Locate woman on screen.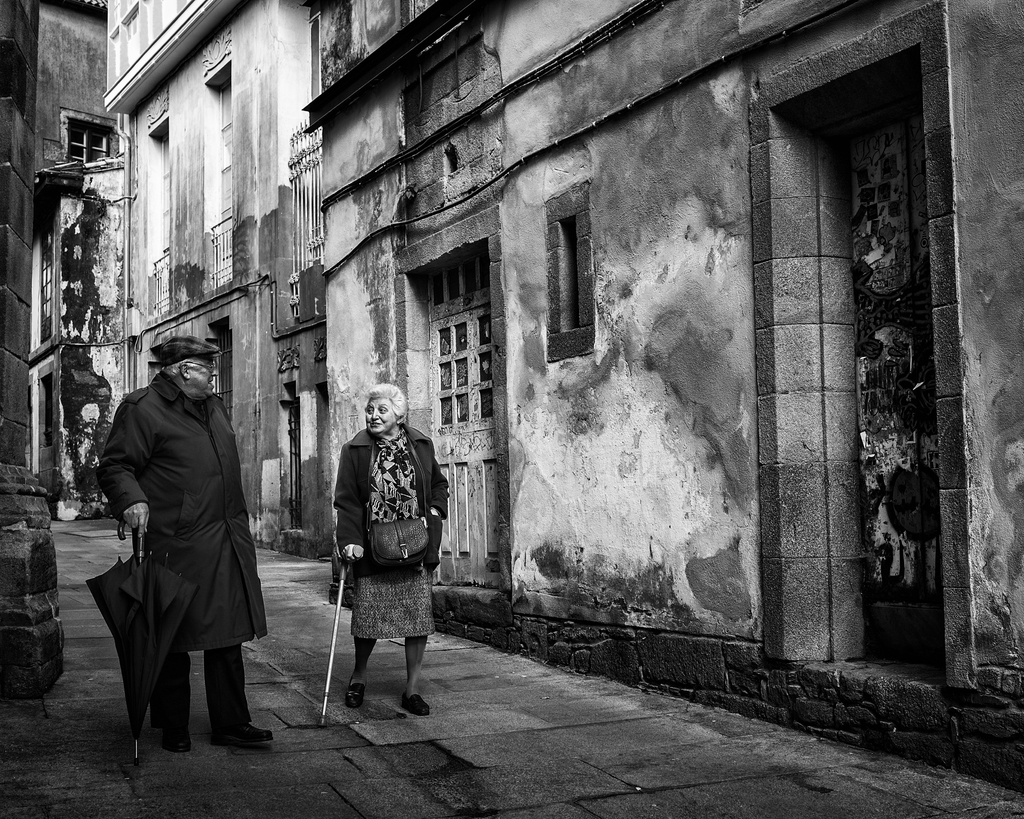
On screen at [328,379,454,720].
